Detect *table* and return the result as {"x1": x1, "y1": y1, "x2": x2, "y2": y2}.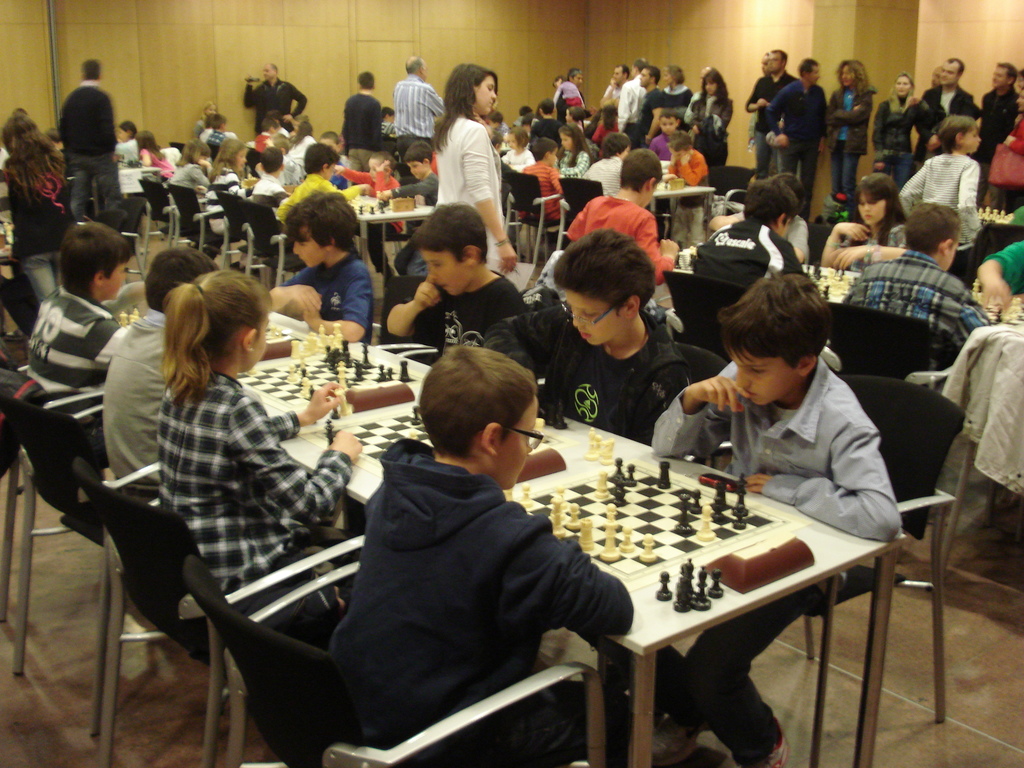
{"x1": 365, "y1": 193, "x2": 435, "y2": 276}.
